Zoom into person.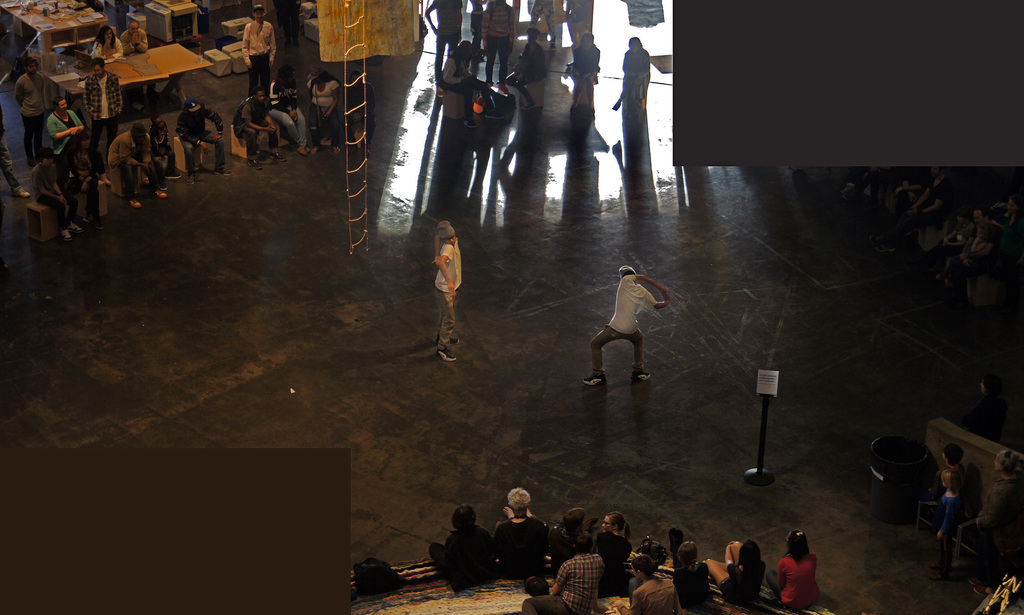
Zoom target: [x1=39, y1=83, x2=83, y2=167].
